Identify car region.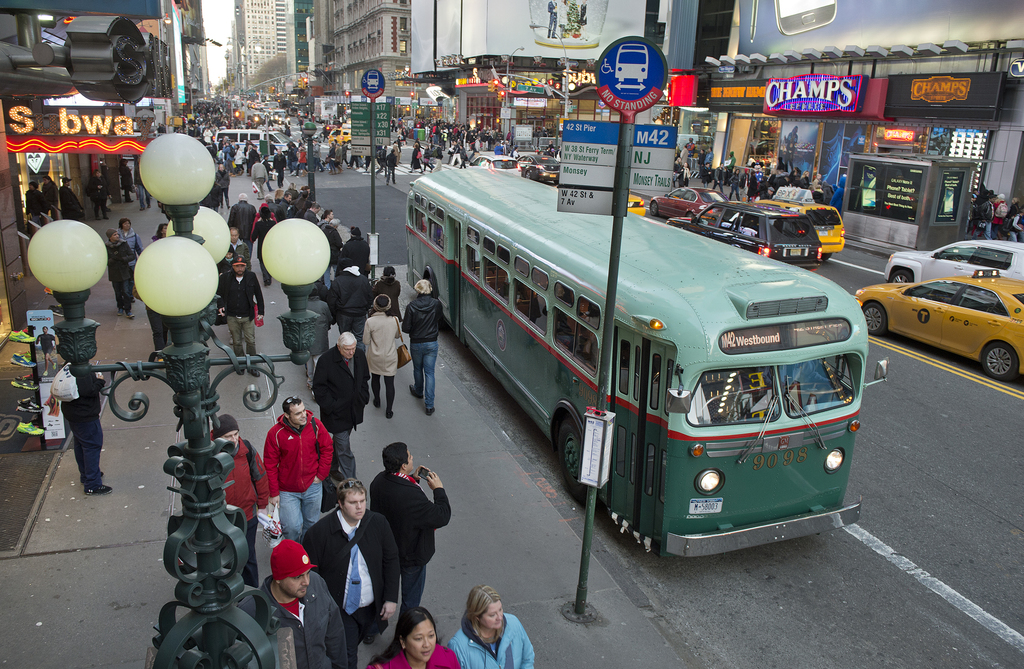
Region: x1=327 y1=125 x2=351 y2=152.
